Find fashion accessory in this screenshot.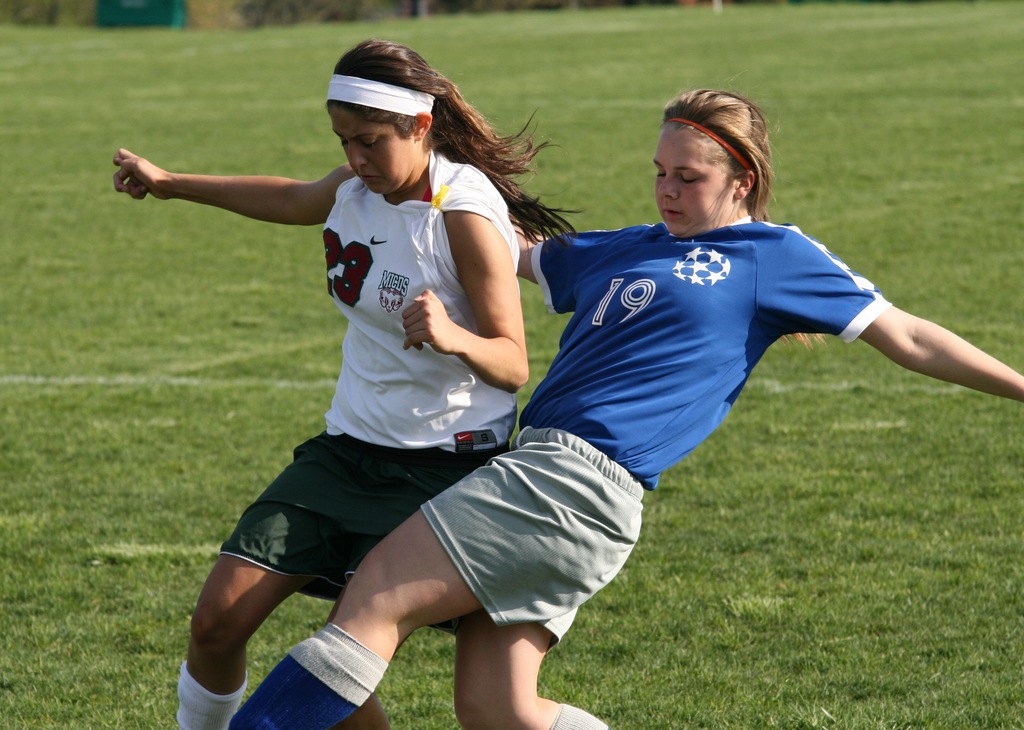
The bounding box for fashion accessory is select_region(668, 115, 755, 172).
